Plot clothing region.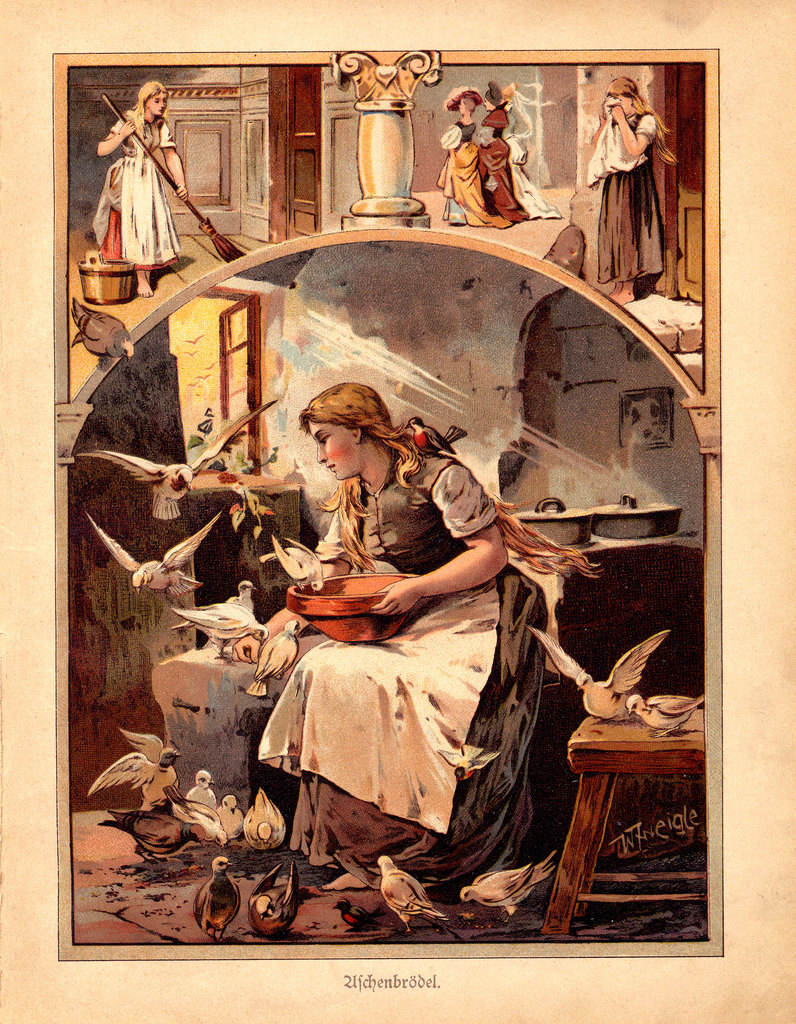
Plotted at pyautogui.locateOnScreen(589, 96, 646, 187).
